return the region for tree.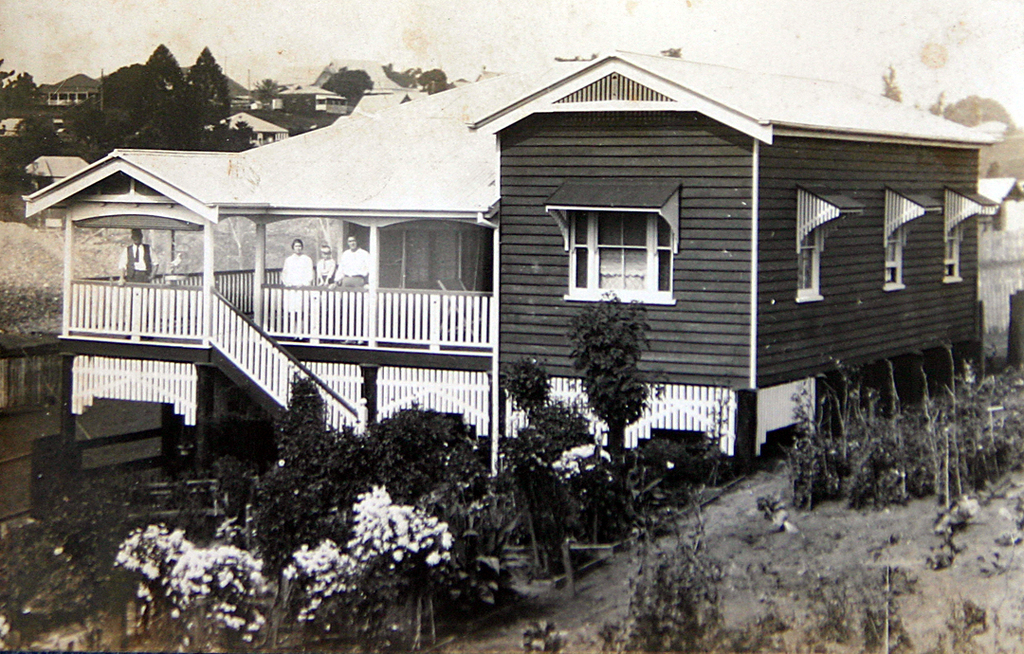
(139,35,187,98).
